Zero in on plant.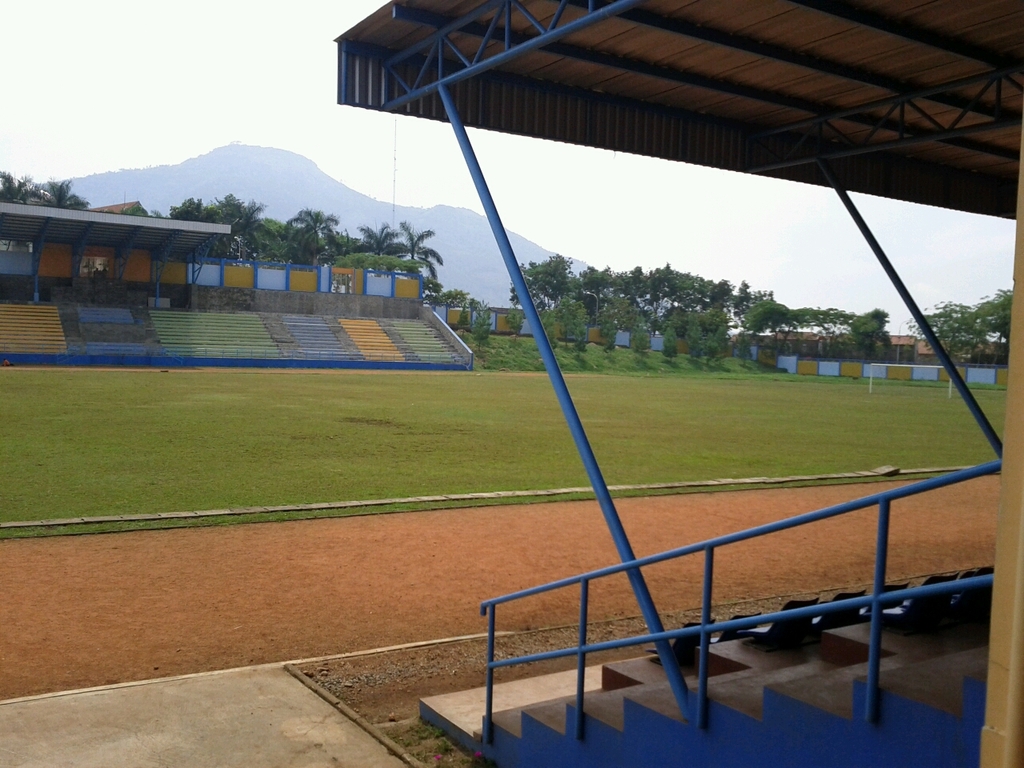
Zeroed in: x1=461, y1=298, x2=474, y2=340.
